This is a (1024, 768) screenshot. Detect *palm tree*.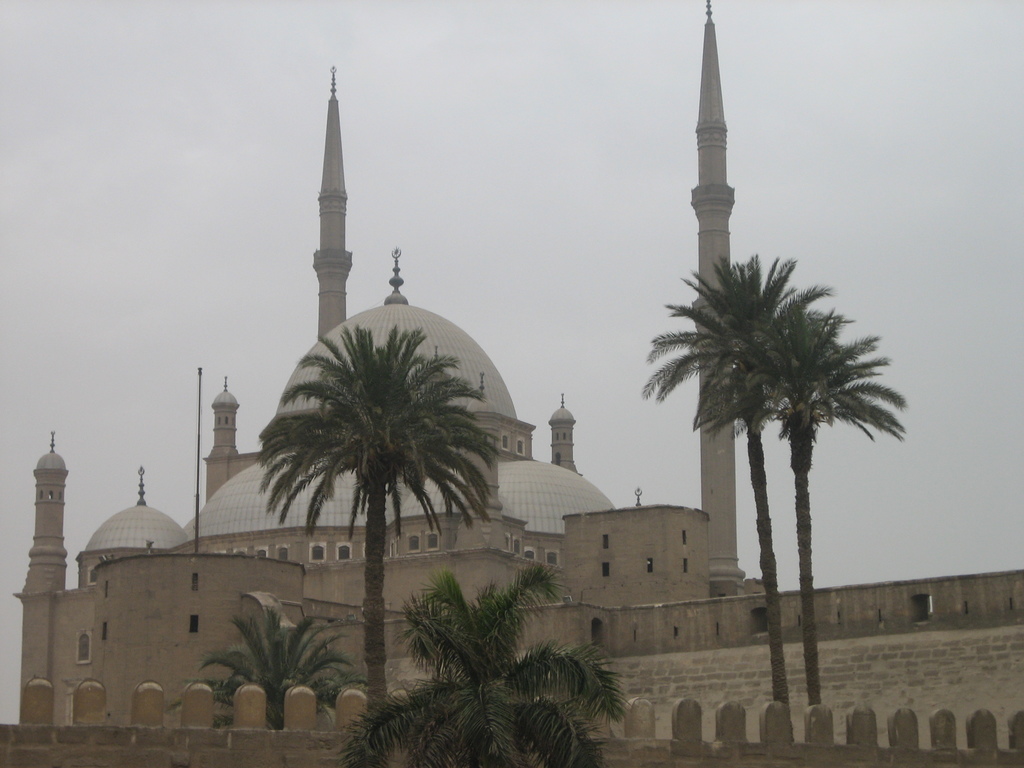
761, 319, 890, 736.
